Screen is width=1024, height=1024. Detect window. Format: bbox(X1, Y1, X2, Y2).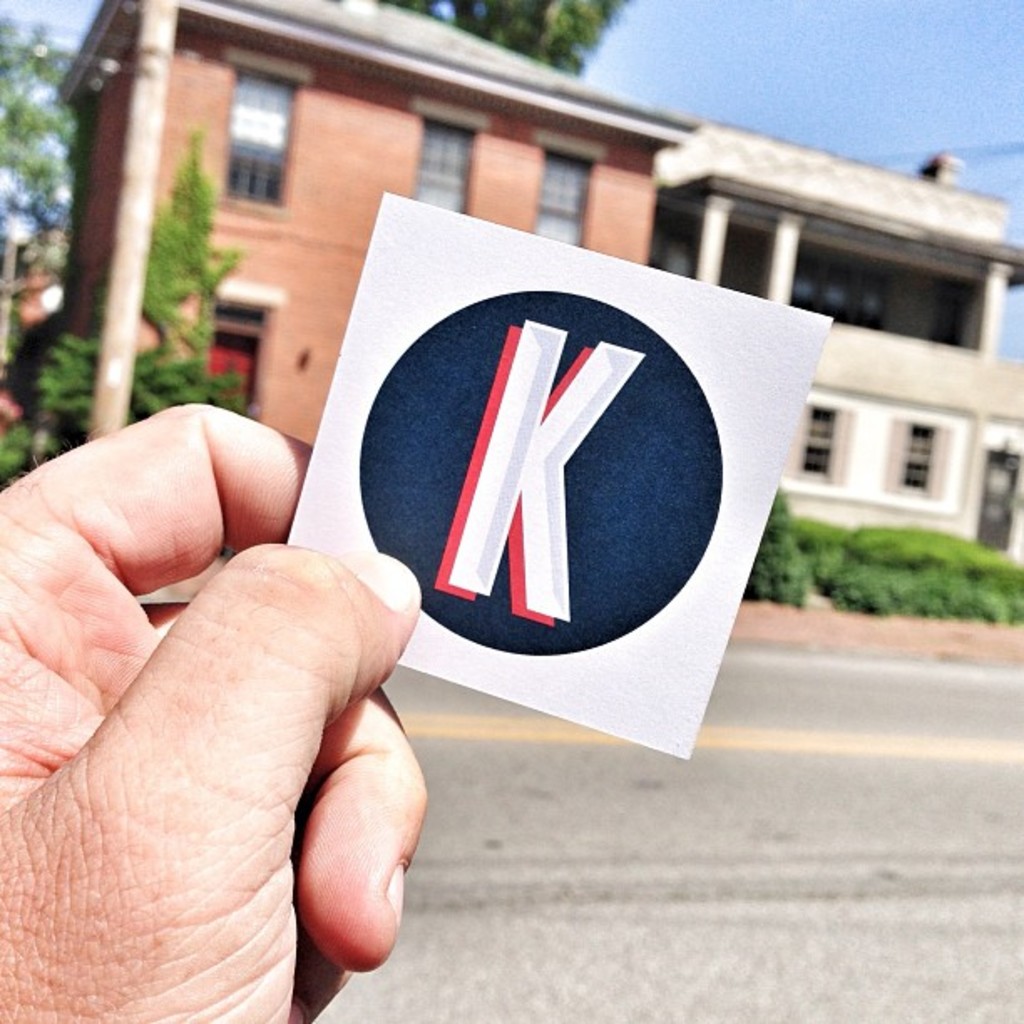
bbox(529, 144, 602, 251).
